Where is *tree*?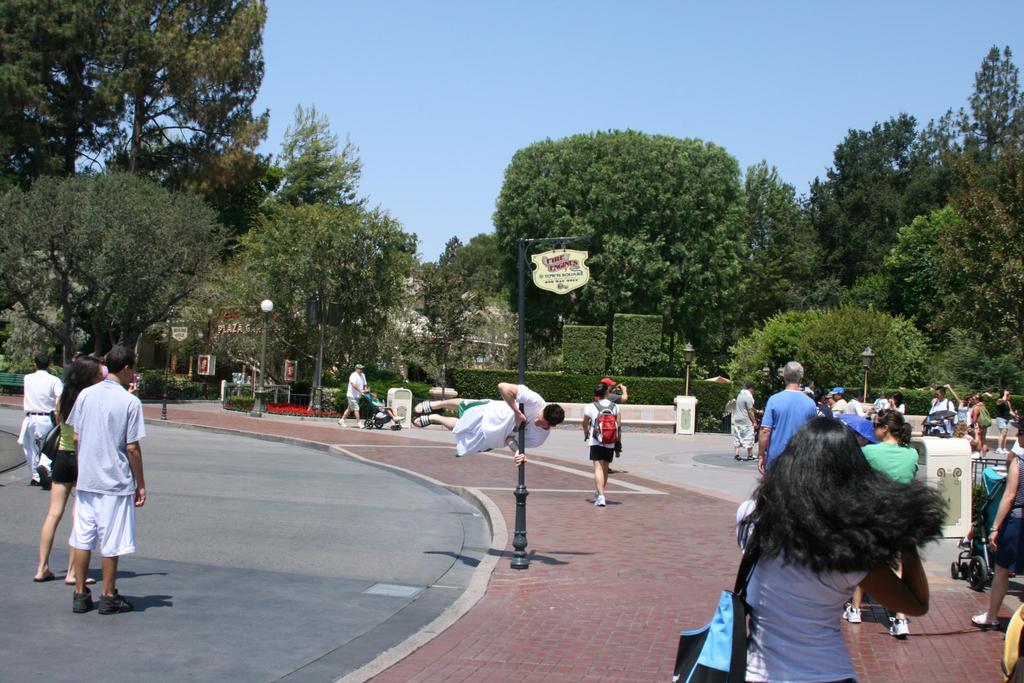
(180,106,274,249).
